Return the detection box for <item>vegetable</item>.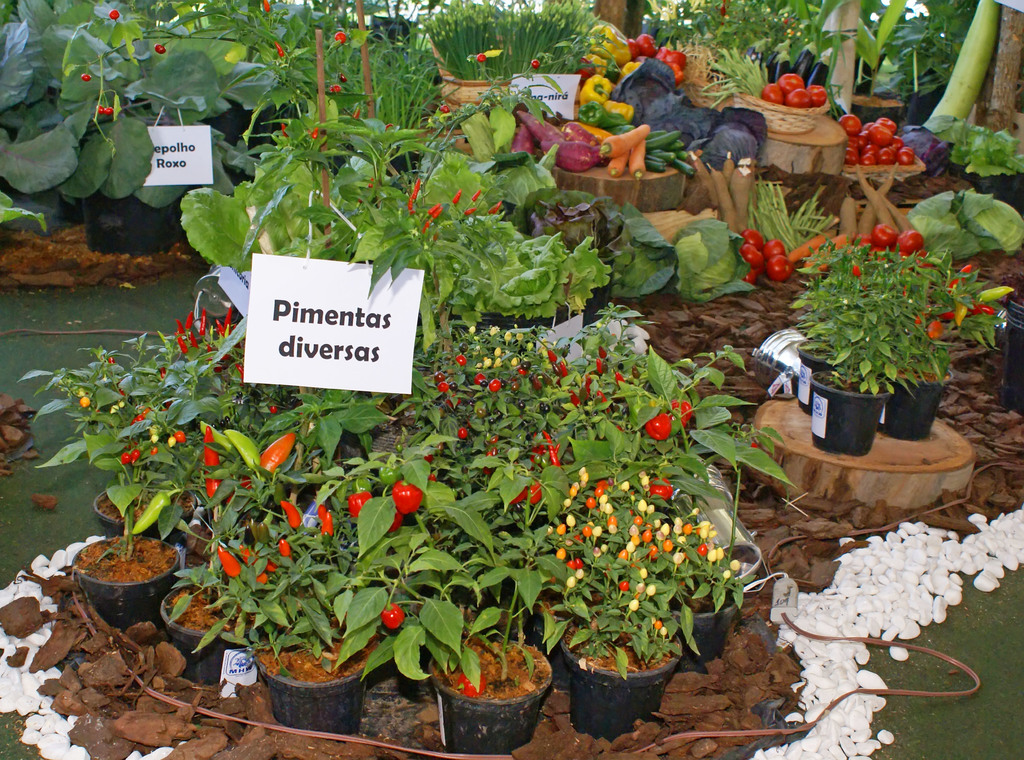
[395, 483, 425, 517].
